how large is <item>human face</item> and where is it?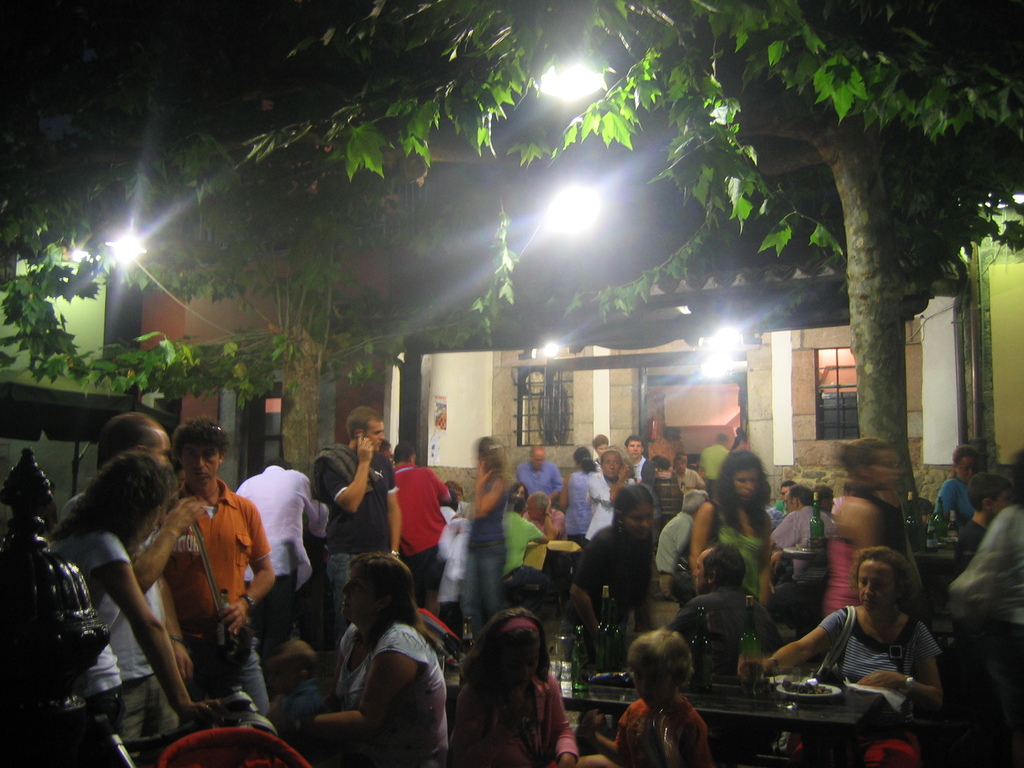
Bounding box: 627,438,645,457.
